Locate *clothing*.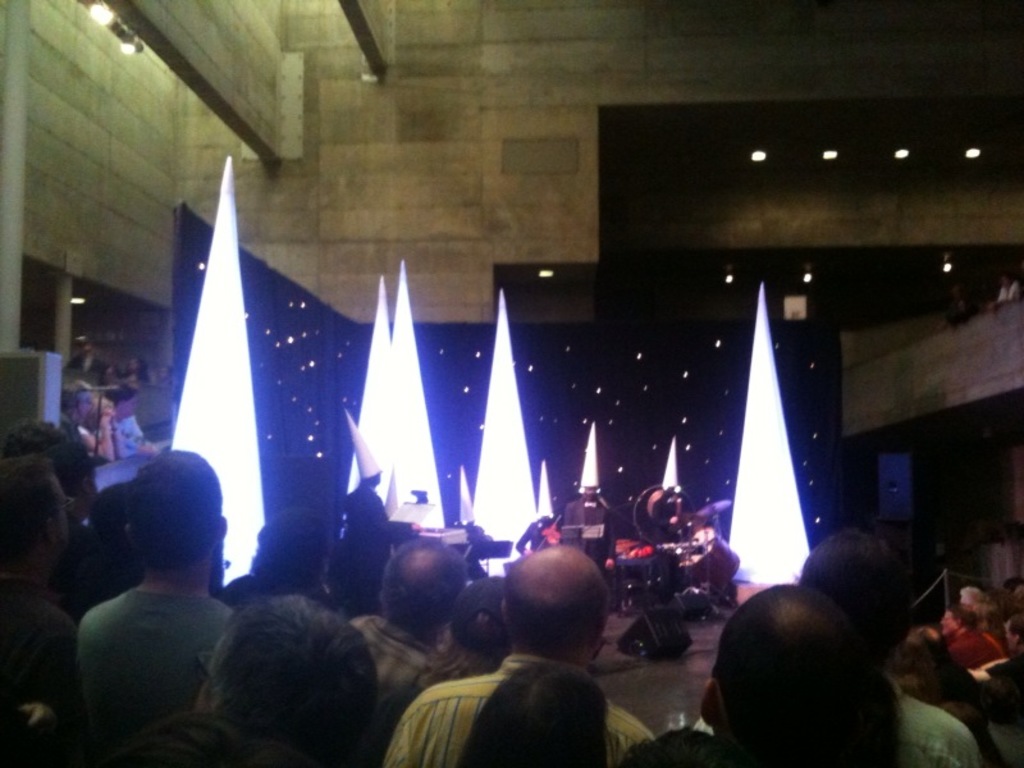
Bounding box: bbox(0, 576, 68, 767).
